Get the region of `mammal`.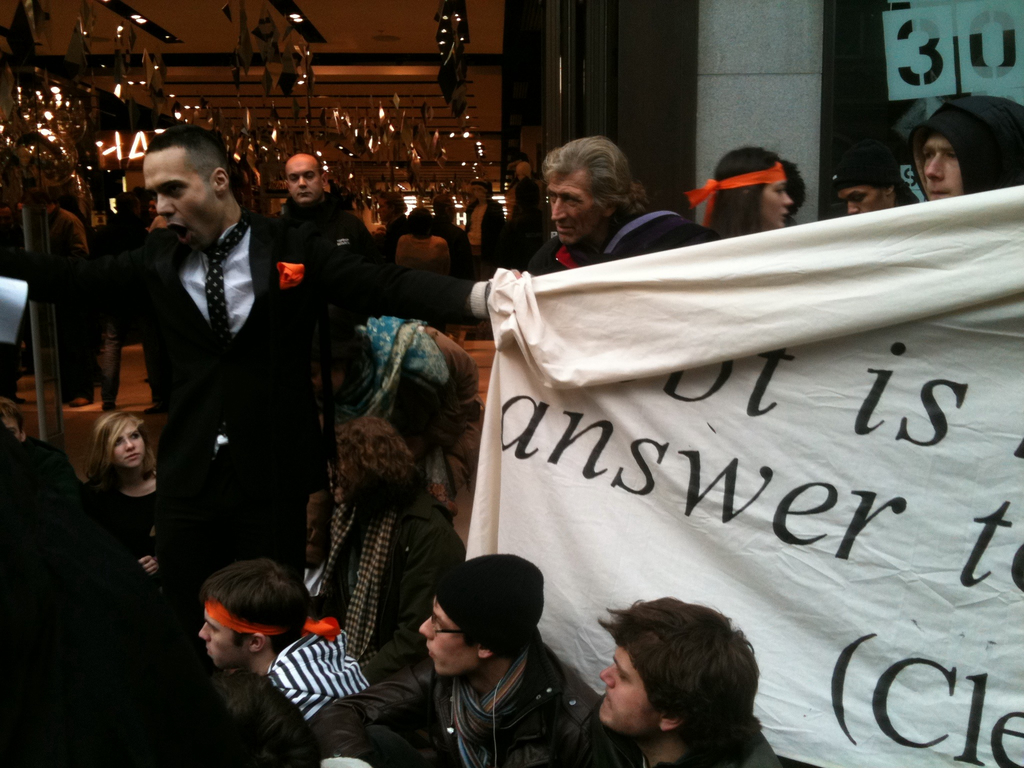
crop(591, 596, 820, 767).
